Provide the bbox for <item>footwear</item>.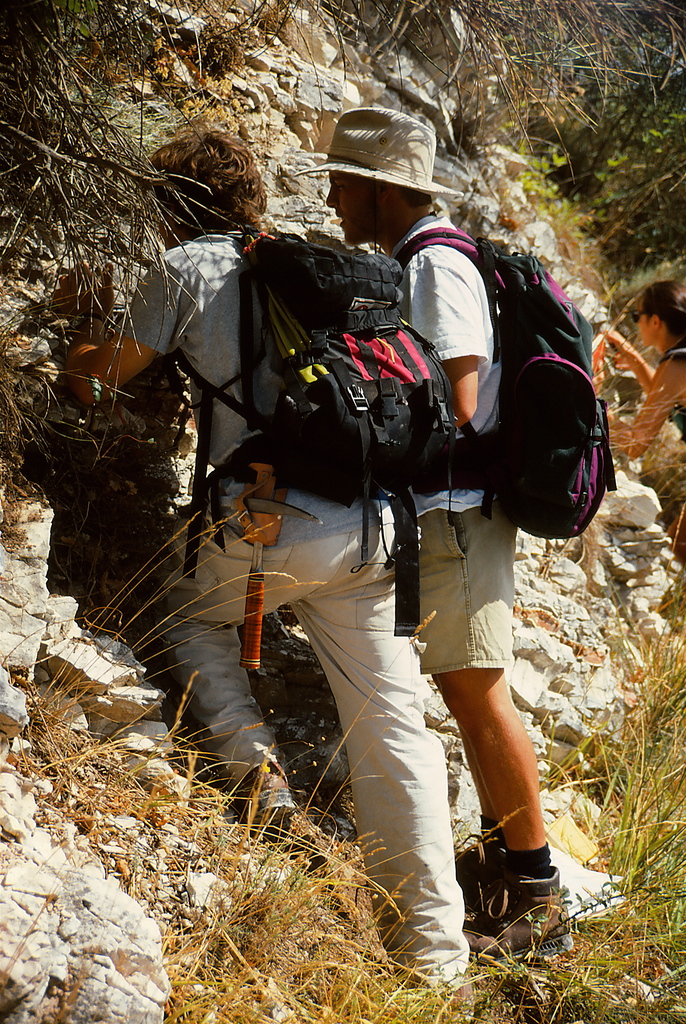
select_region(460, 809, 514, 872).
